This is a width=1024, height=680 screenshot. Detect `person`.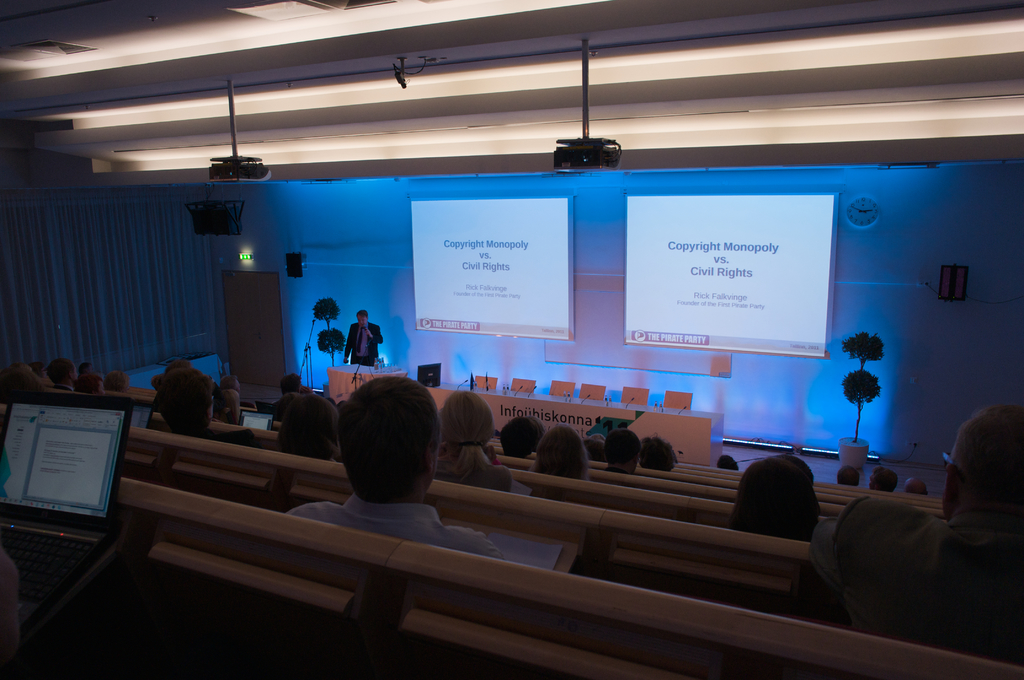
rect(340, 309, 381, 364).
